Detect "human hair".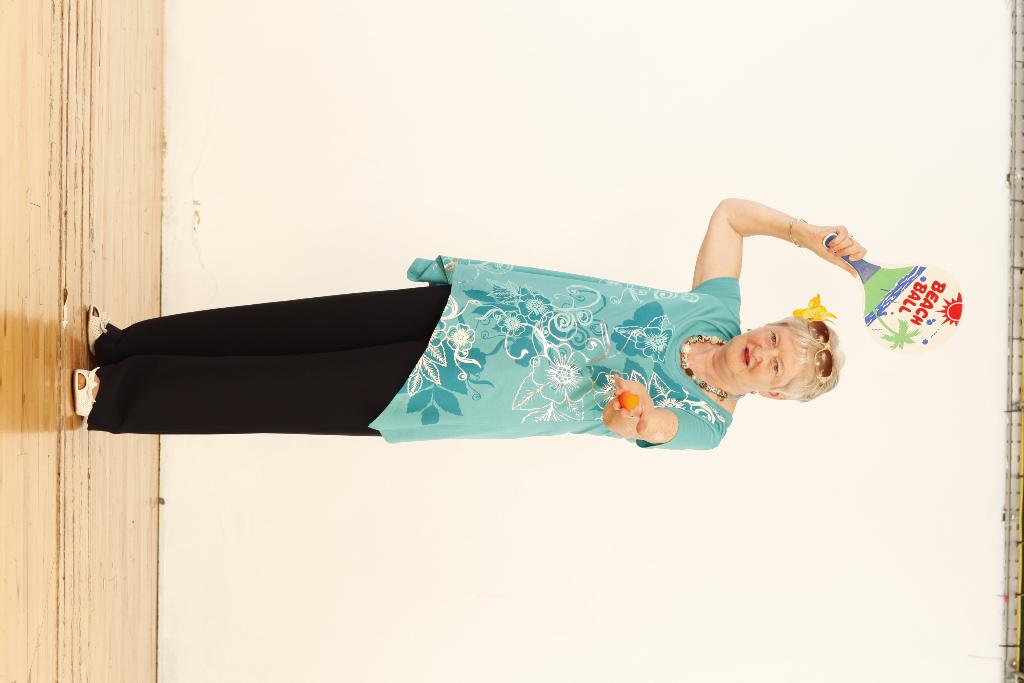
Detected at (756,312,844,402).
